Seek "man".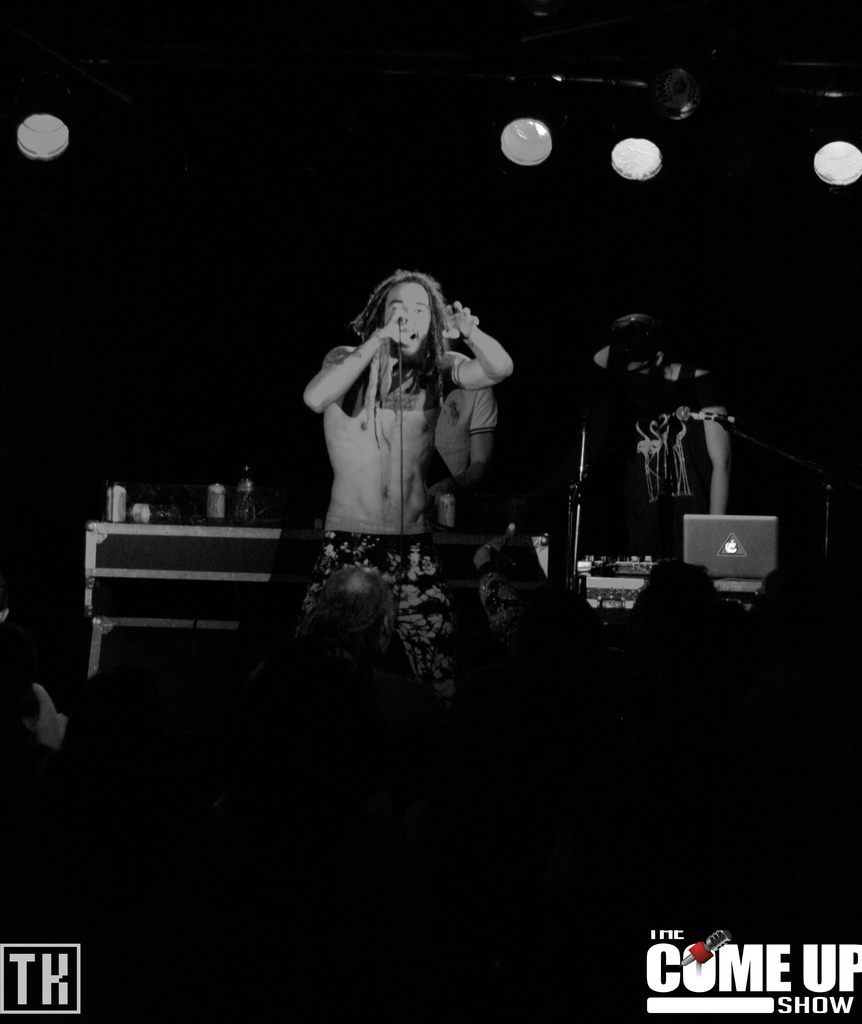
detection(300, 261, 518, 702).
